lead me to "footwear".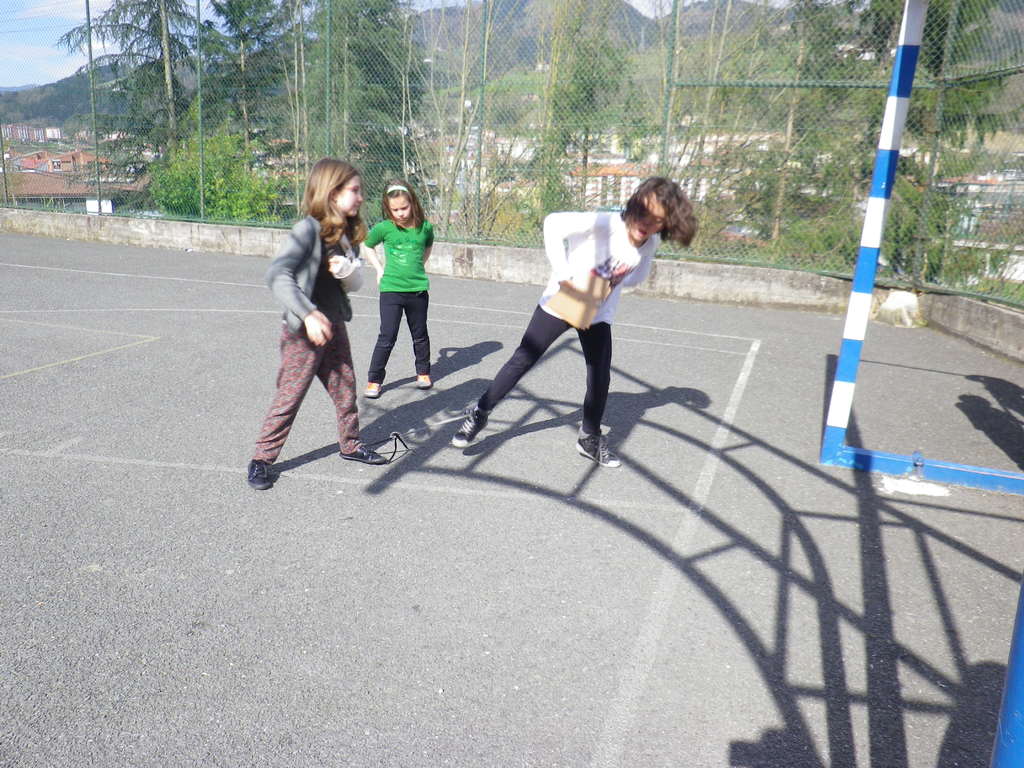
Lead to 578, 428, 618, 468.
